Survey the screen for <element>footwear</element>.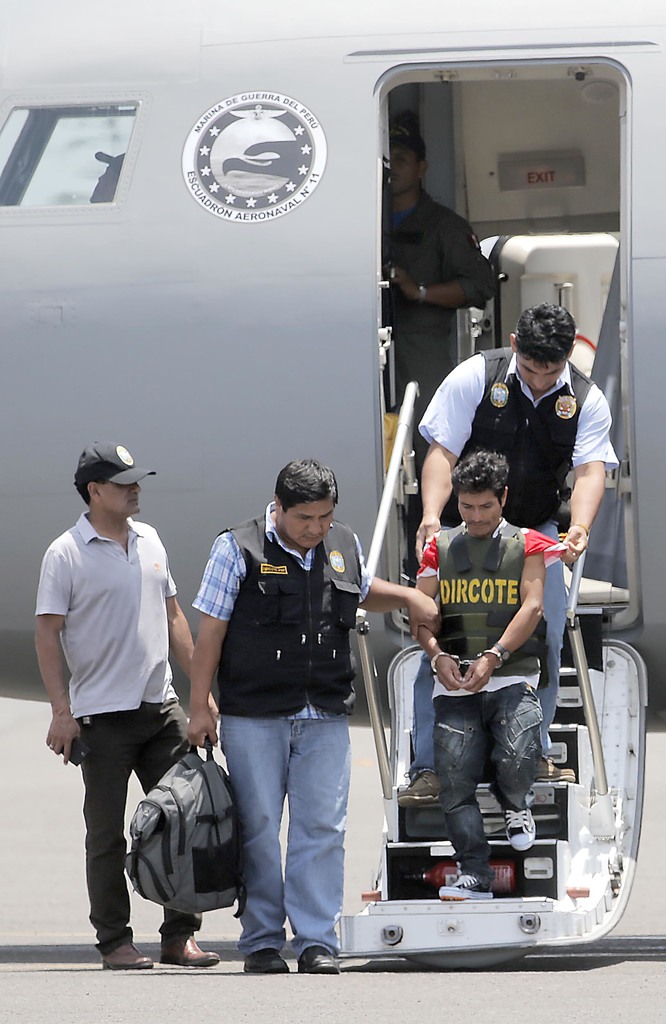
Survey found: bbox=(103, 949, 154, 970).
